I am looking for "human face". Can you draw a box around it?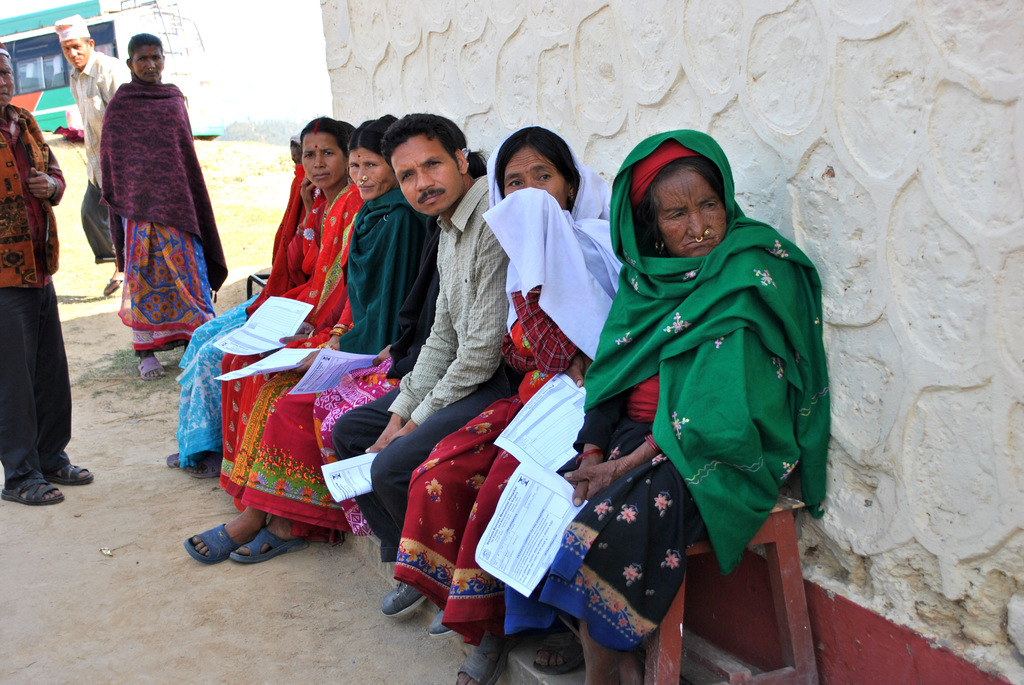
Sure, the bounding box is box=[131, 45, 163, 84].
